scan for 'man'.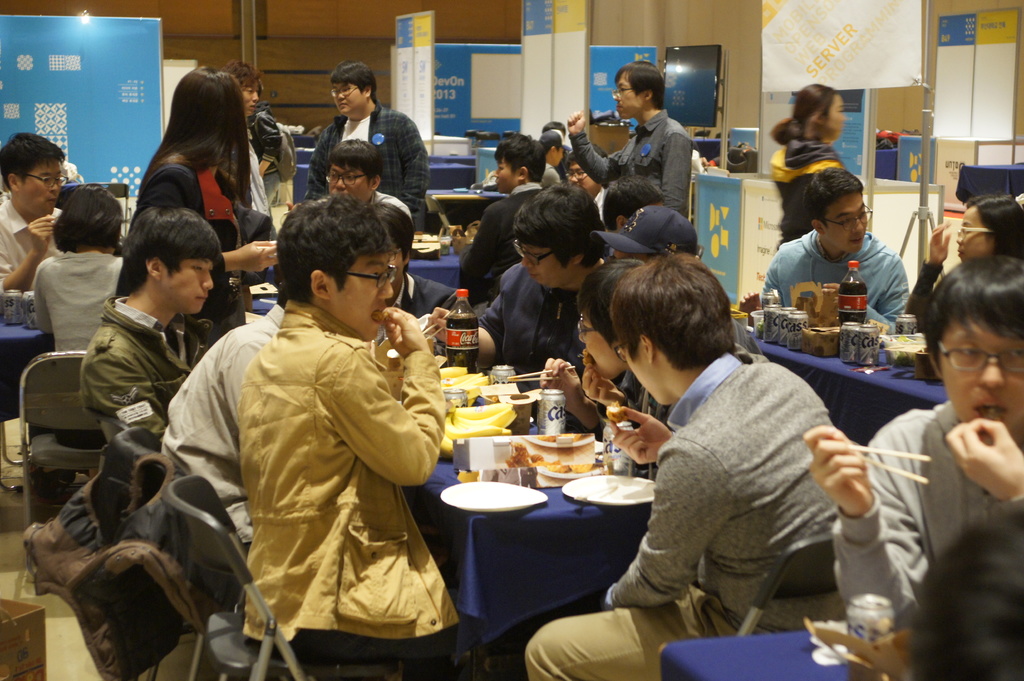
Scan result: x1=539, y1=129, x2=565, y2=180.
